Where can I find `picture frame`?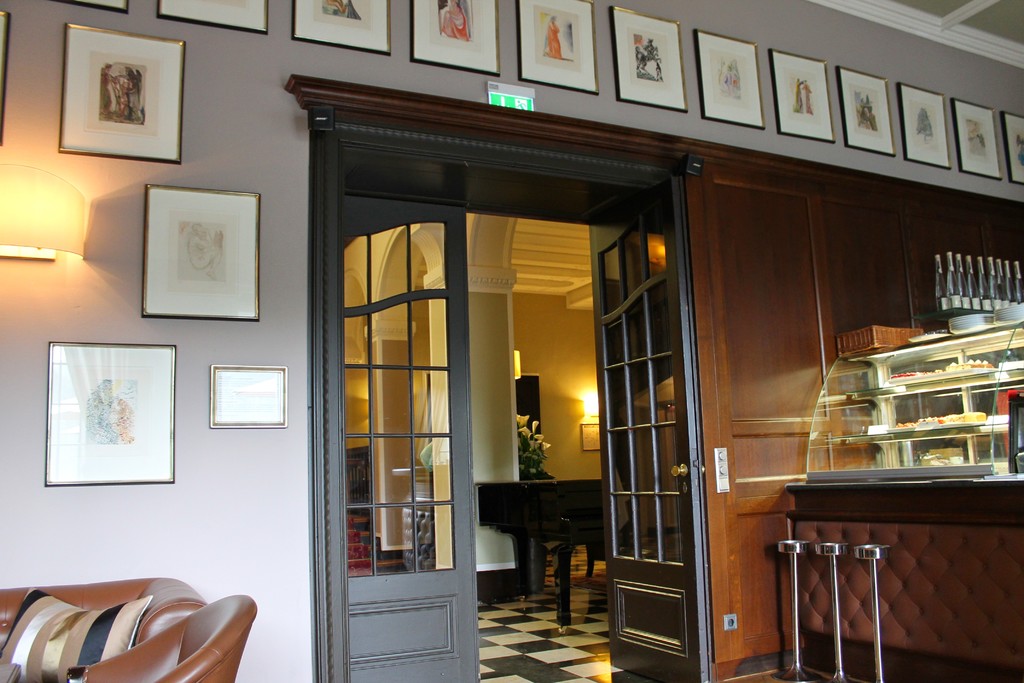
You can find it at x1=691, y1=29, x2=766, y2=130.
